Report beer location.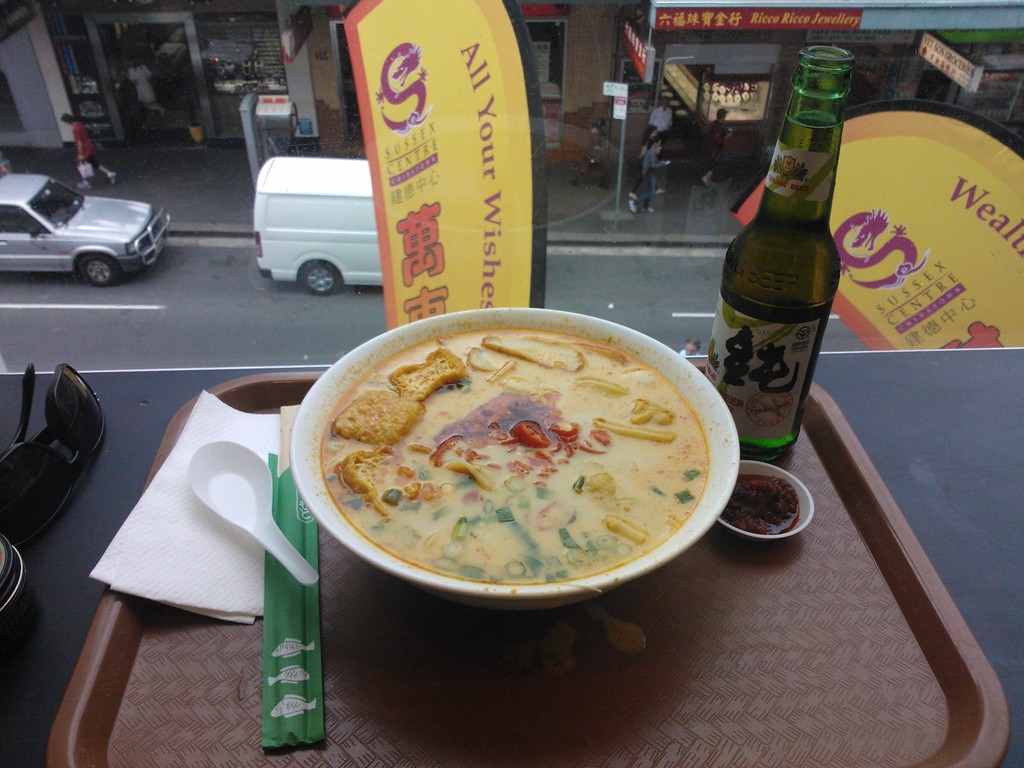
Report: crop(708, 111, 836, 458).
